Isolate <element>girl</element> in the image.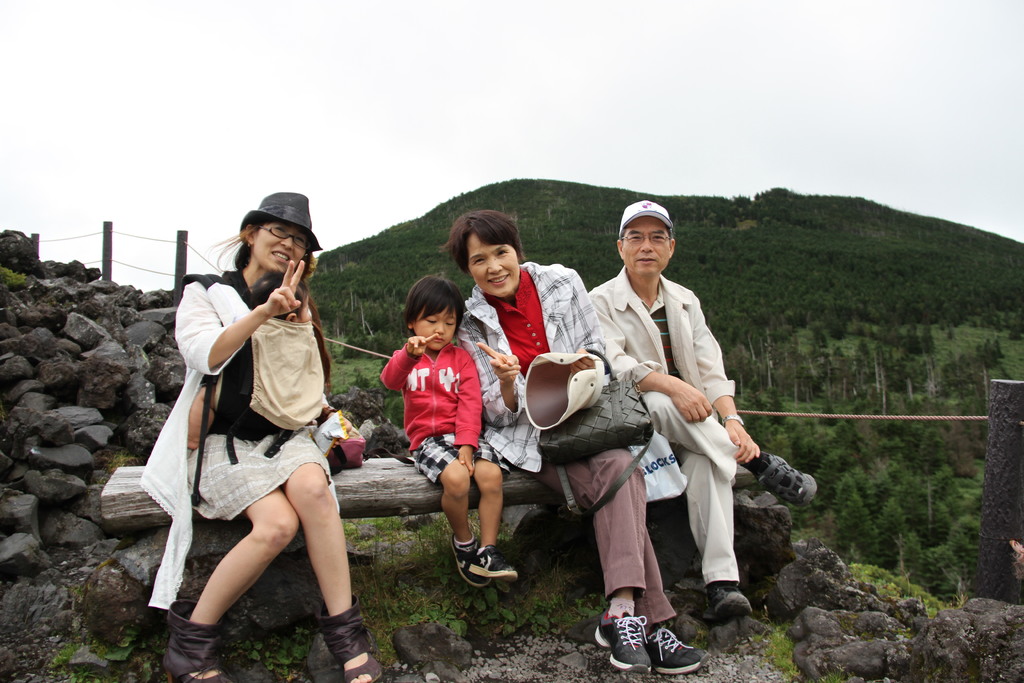
Isolated region: bbox(374, 274, 518, 588).
